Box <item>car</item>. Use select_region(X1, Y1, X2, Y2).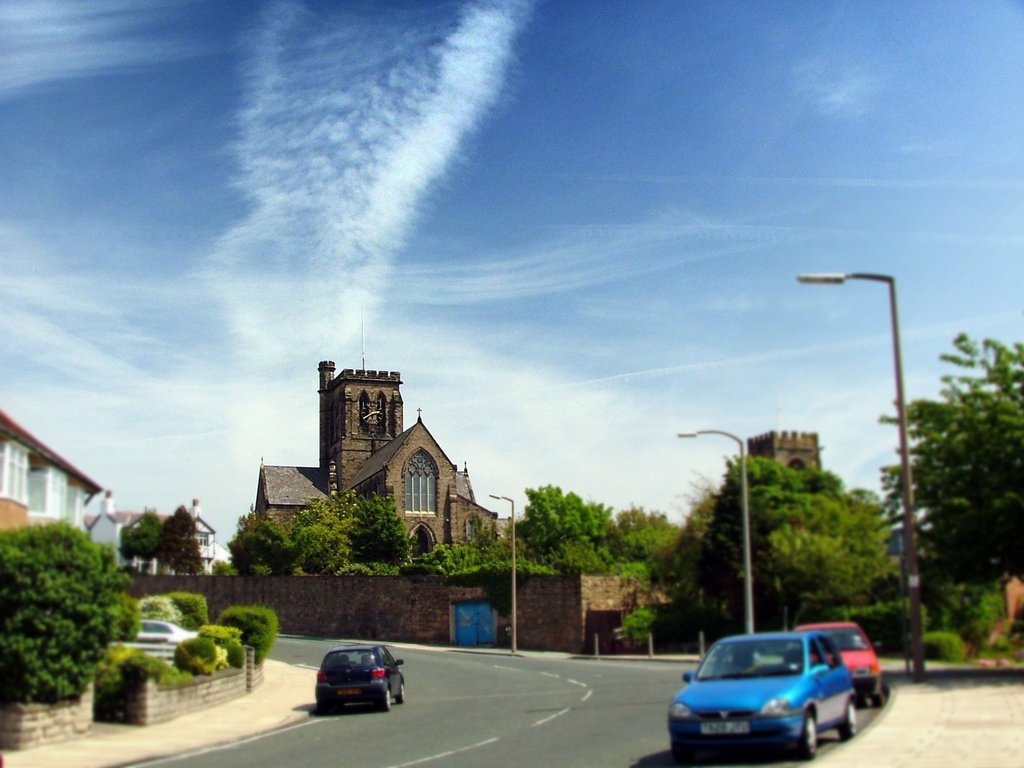
select_region(792, 620, 884, 706).
